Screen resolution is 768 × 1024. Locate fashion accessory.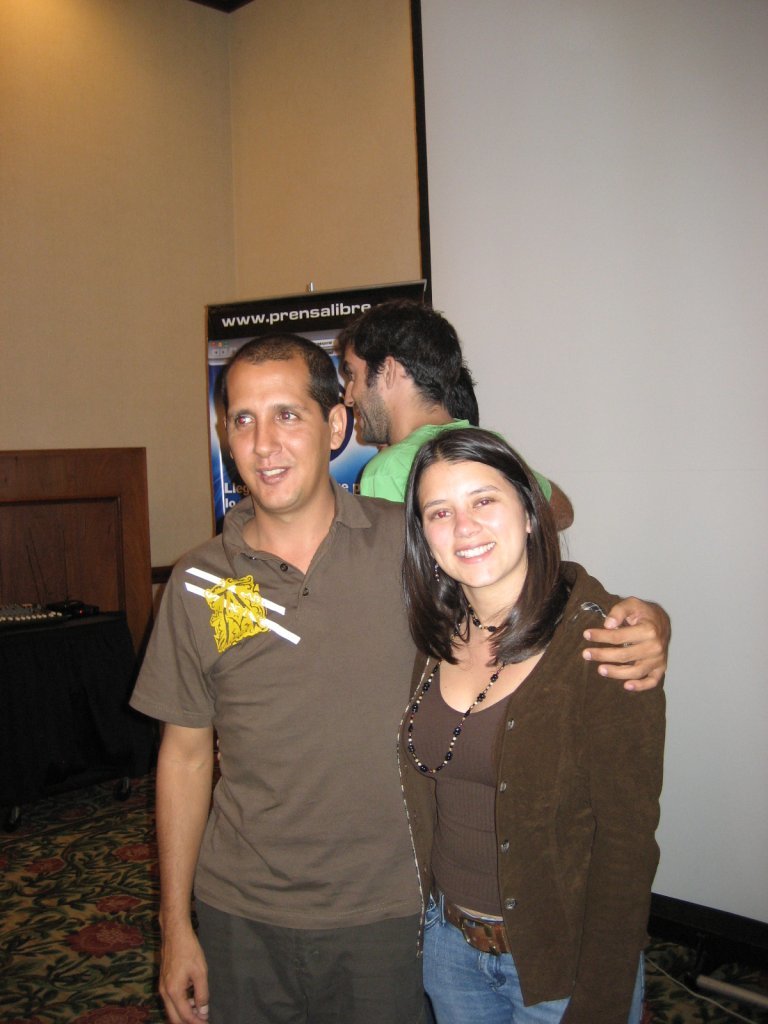
[x1=424, y1=880, x2=529, y2=958].
